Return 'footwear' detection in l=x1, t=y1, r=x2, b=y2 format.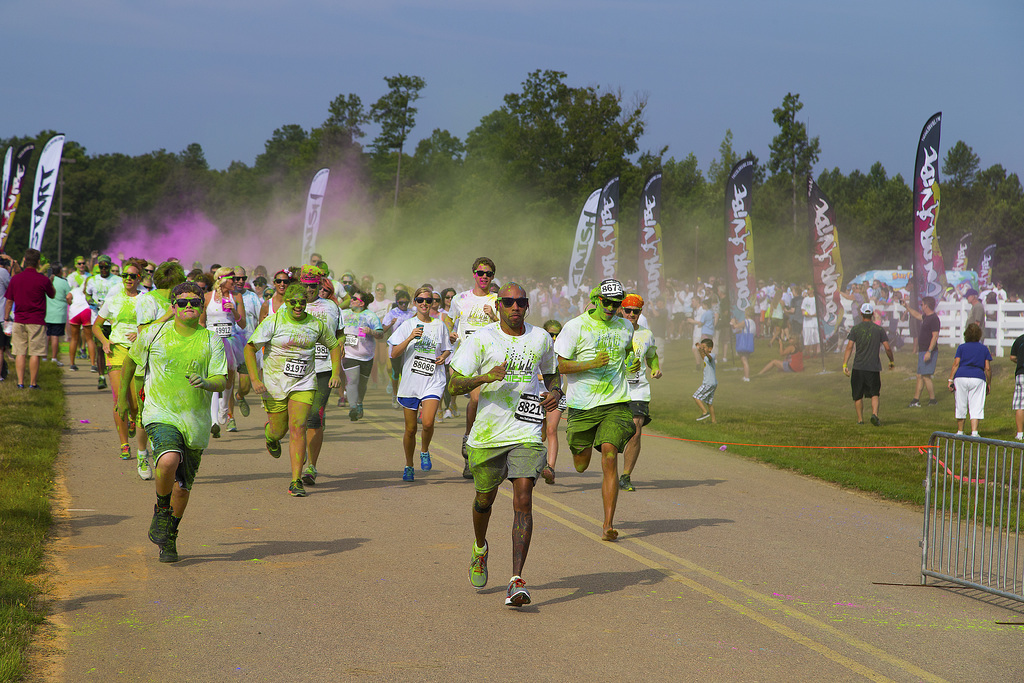
l=138, t=450, r=152, b=484.
